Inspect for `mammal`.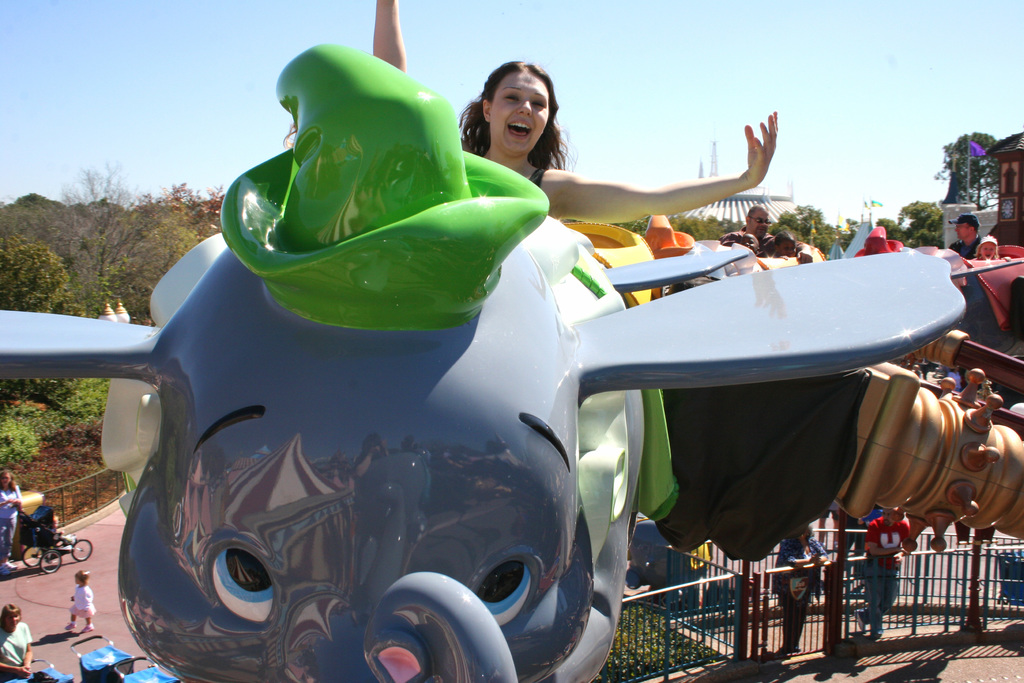
Inspection: (x1=856, y1=507, x2=915, y2=638).
